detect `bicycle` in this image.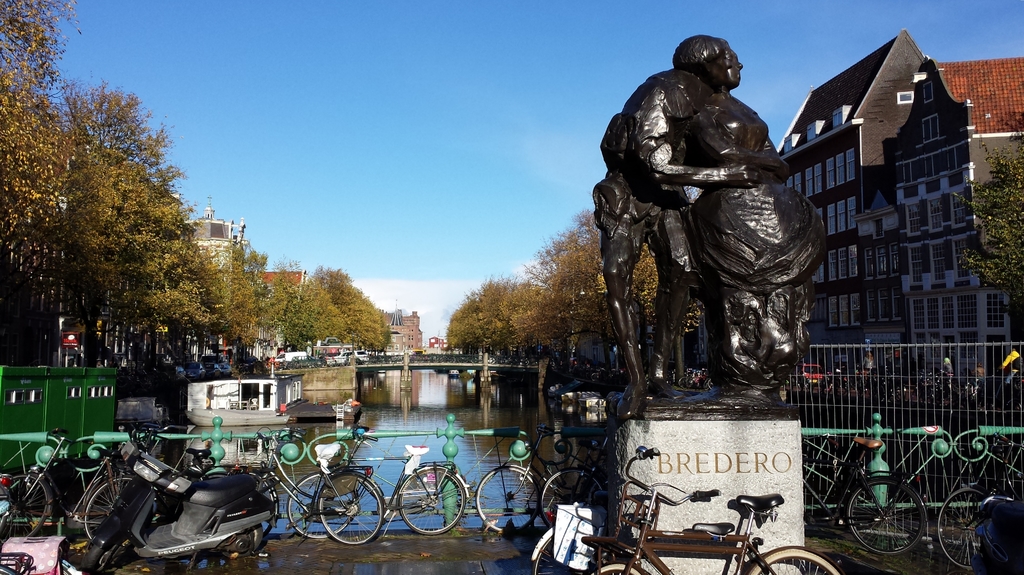
Detection: 541/434/609/529.
